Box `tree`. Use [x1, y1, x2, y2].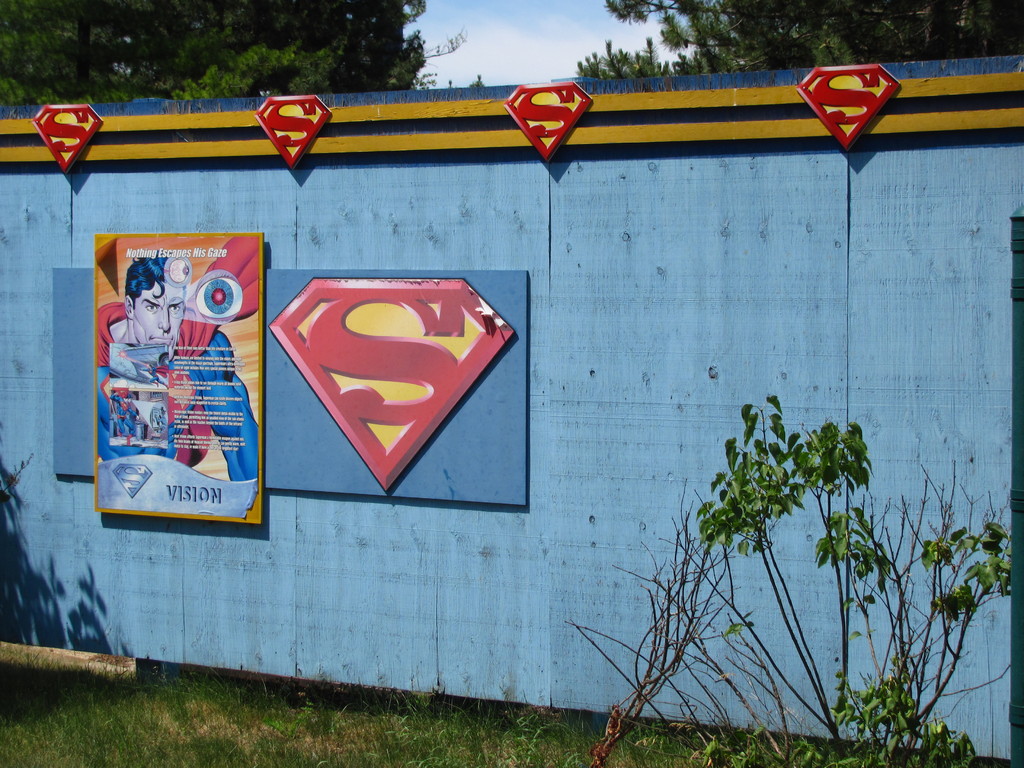
[0, 0, 493, 114].
